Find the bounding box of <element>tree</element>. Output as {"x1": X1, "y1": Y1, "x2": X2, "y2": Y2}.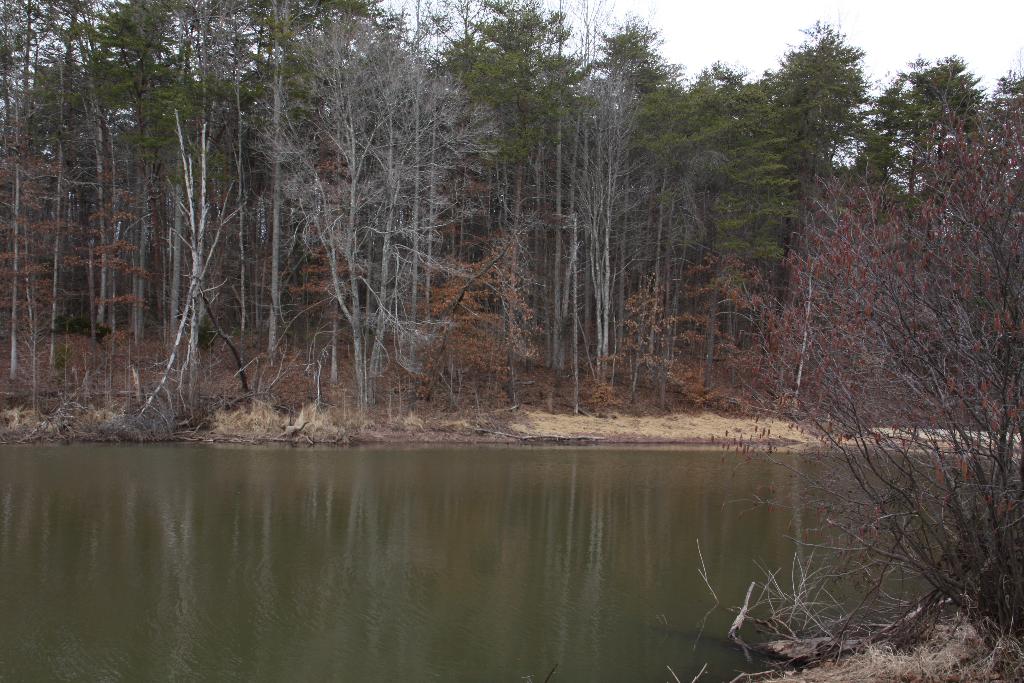
{"x1": 661, "y1": 70, "x2": 1023, "y2": 662}.
